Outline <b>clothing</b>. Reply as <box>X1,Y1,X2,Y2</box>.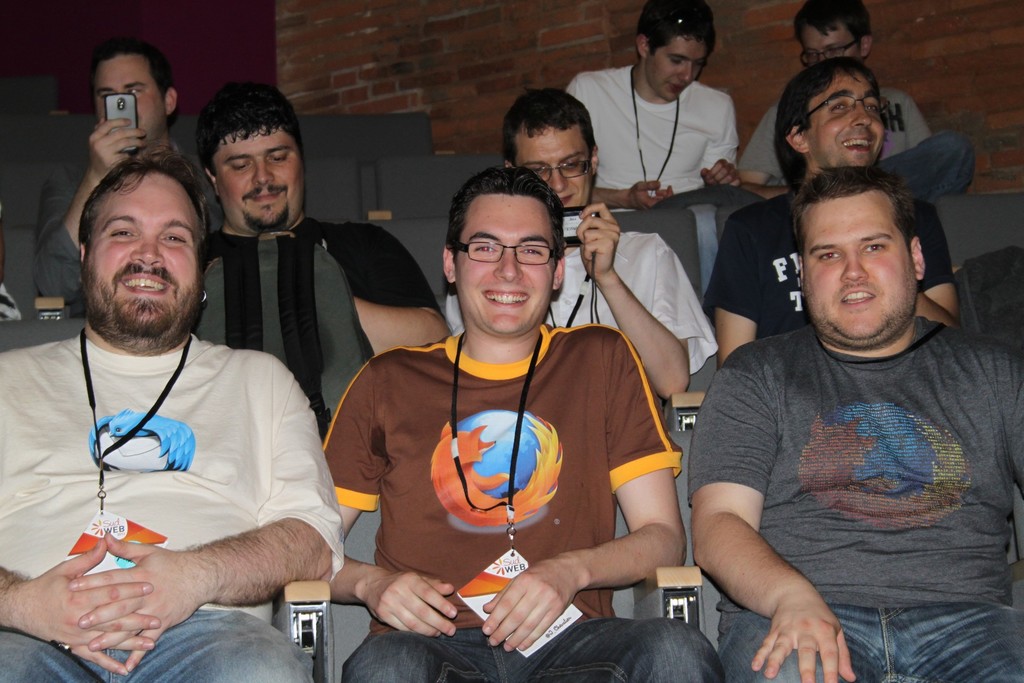
<box>691,313,1023,682</box>.
